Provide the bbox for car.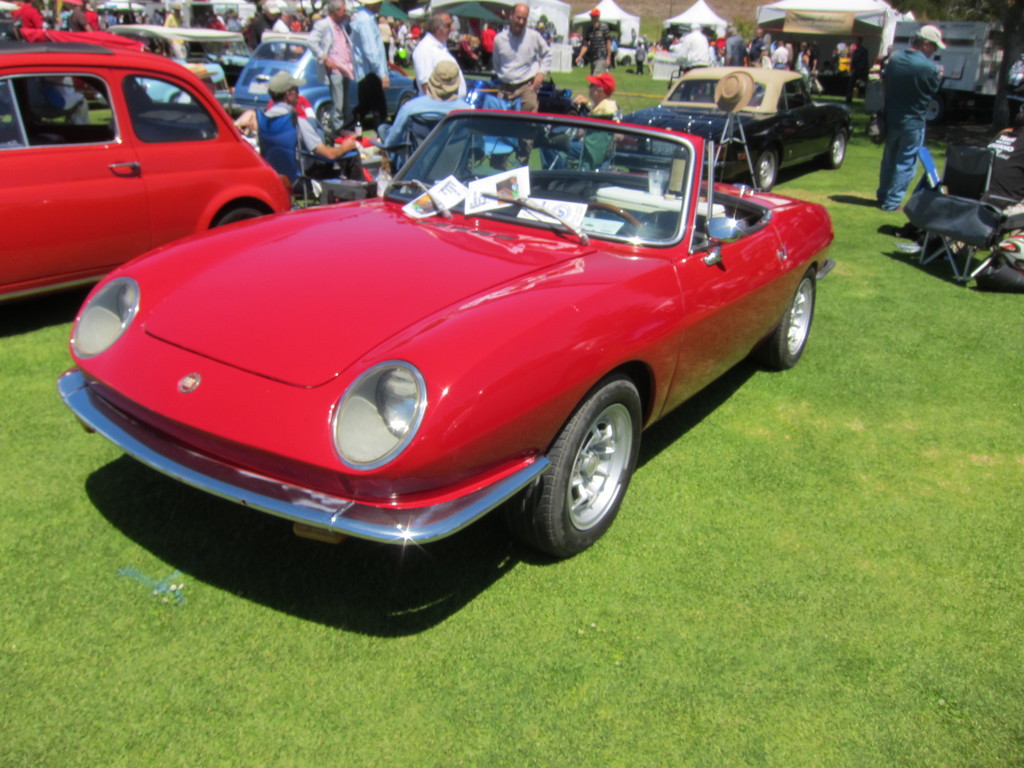
(left=614, top=63, right=854, bottom=188).
